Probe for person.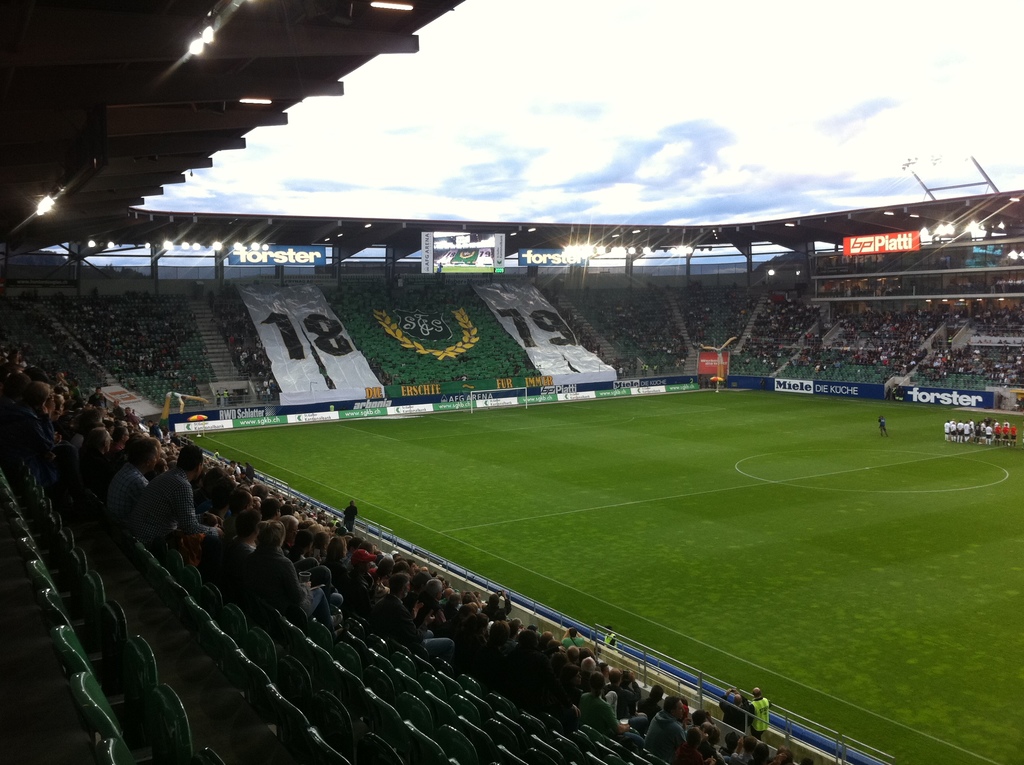
Probe result: bbox=[334, 499, 358, 529].
